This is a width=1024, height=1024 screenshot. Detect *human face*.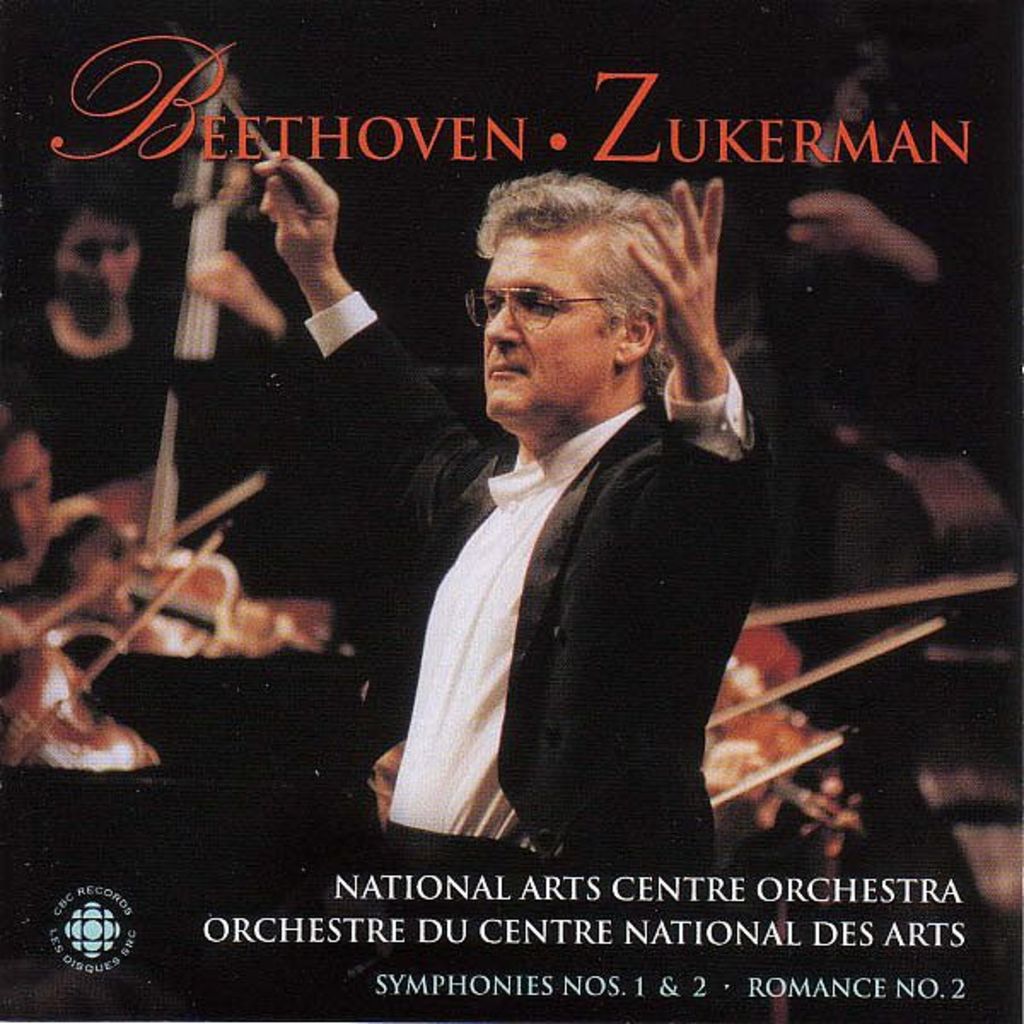
bbox=[0, 433, 58, 563].
